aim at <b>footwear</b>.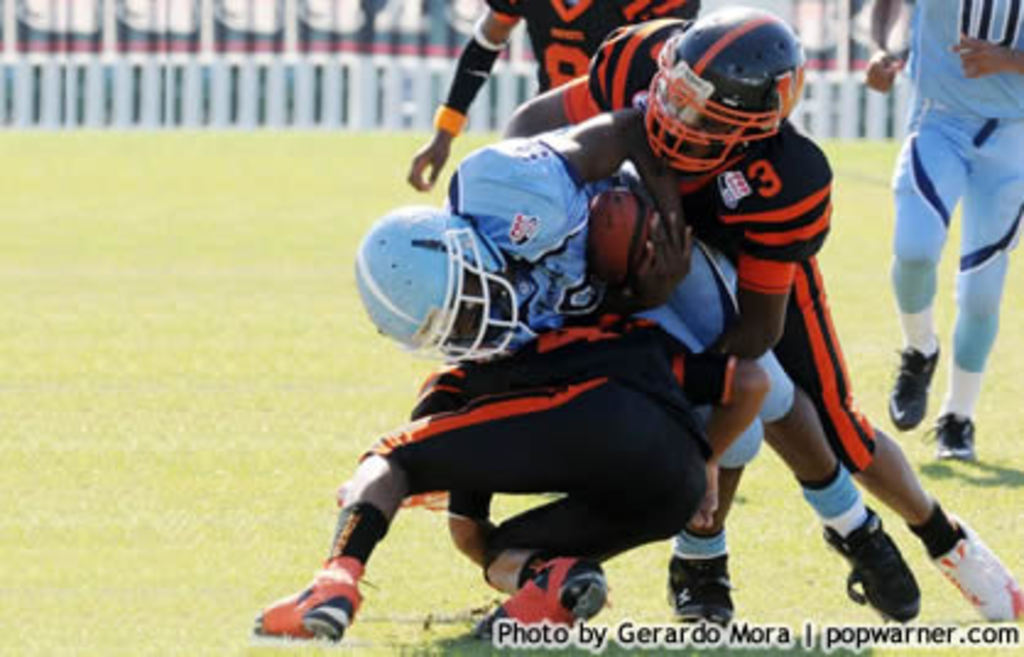
Aimed at (260,564,360,642).
